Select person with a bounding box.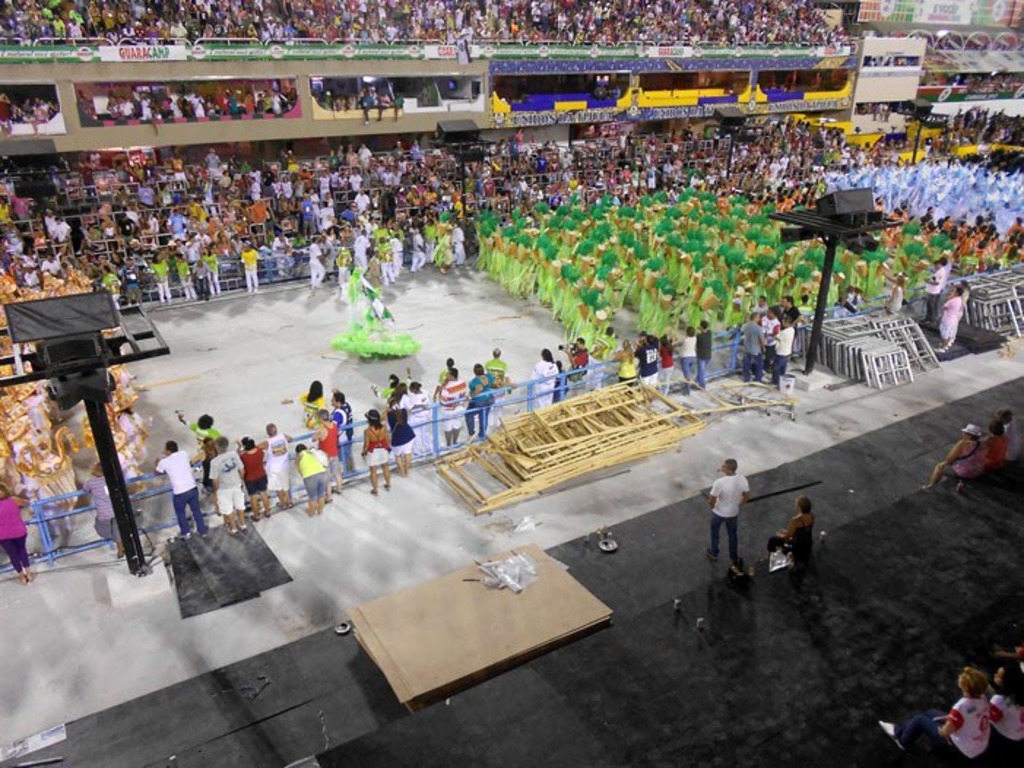
(0, 89, 61, 123).
